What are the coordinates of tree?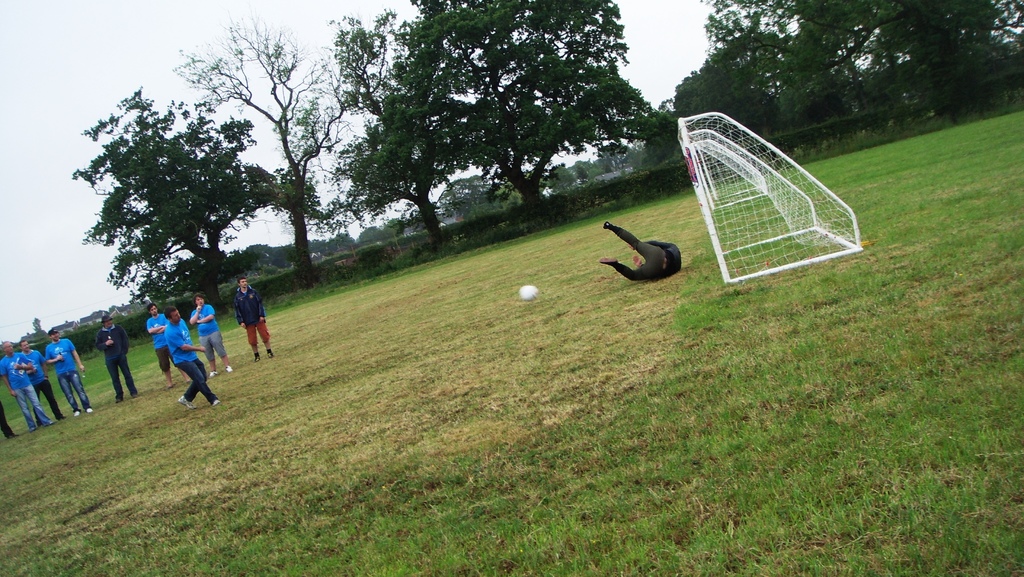
crop(175, 0, 360, 277).
